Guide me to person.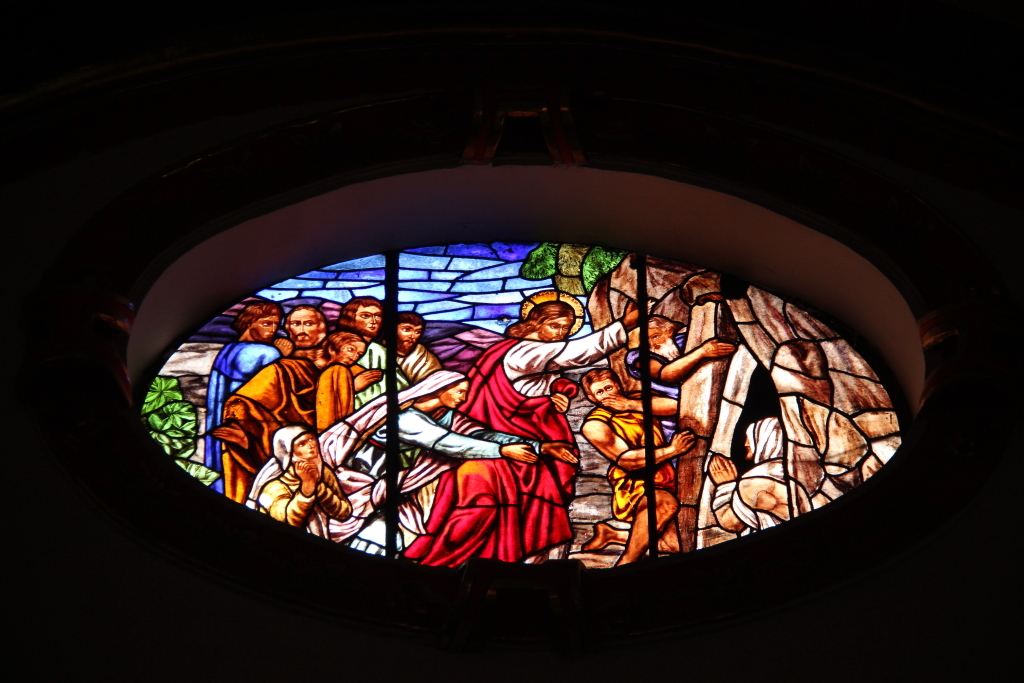
Guidance: region(221, 306, 352, 498).
